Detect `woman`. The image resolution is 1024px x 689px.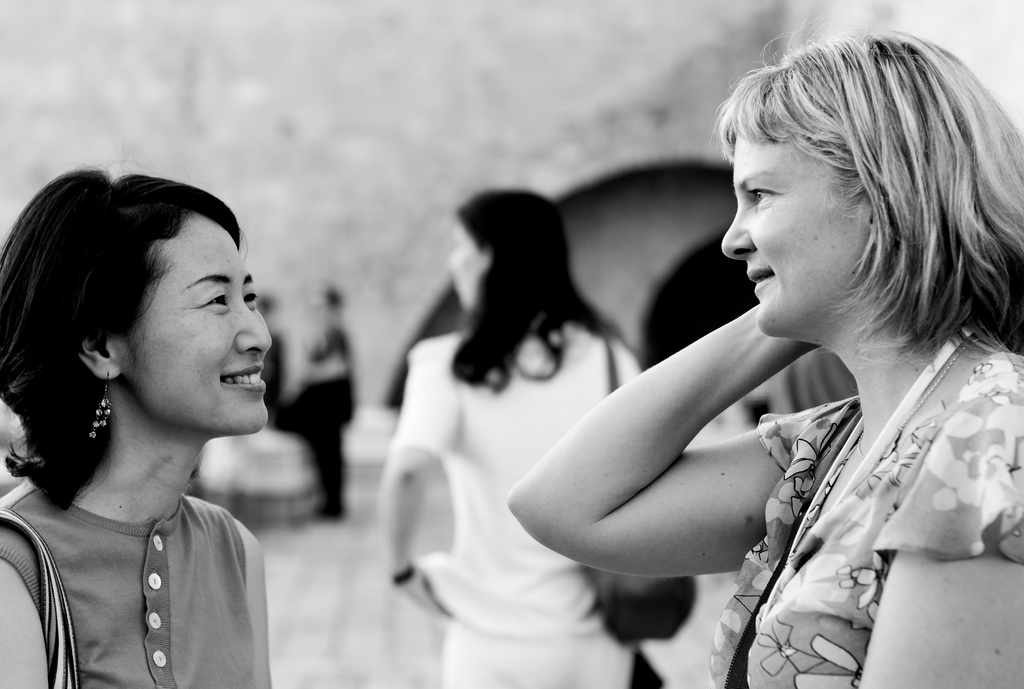
locate(483, 26, 1016, 669).
